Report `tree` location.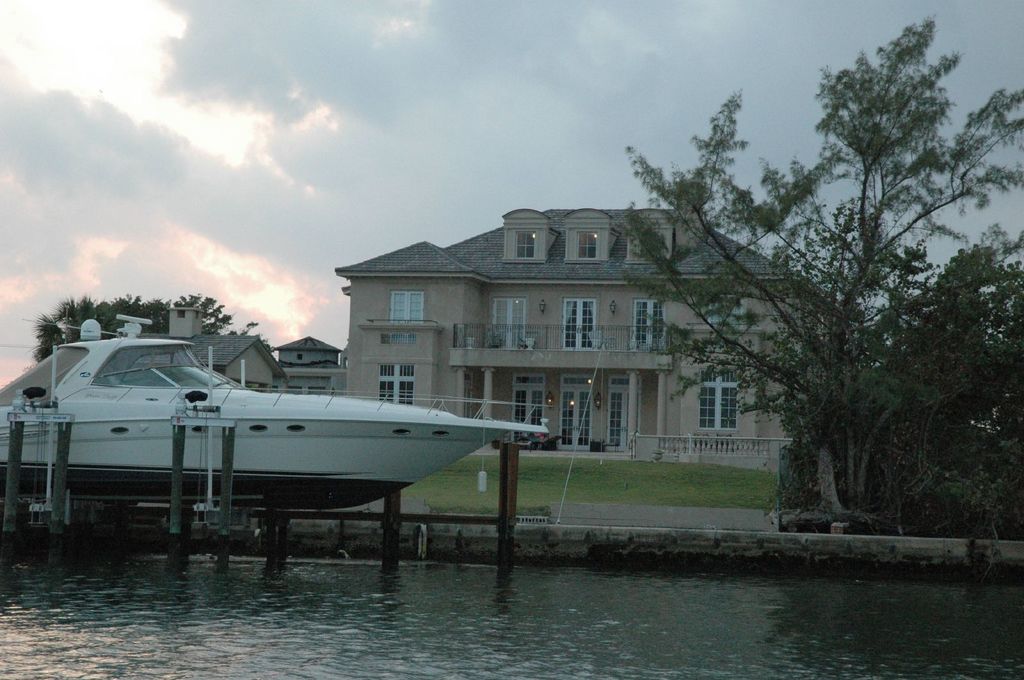
Report: box(36, 291, 110, 366).
